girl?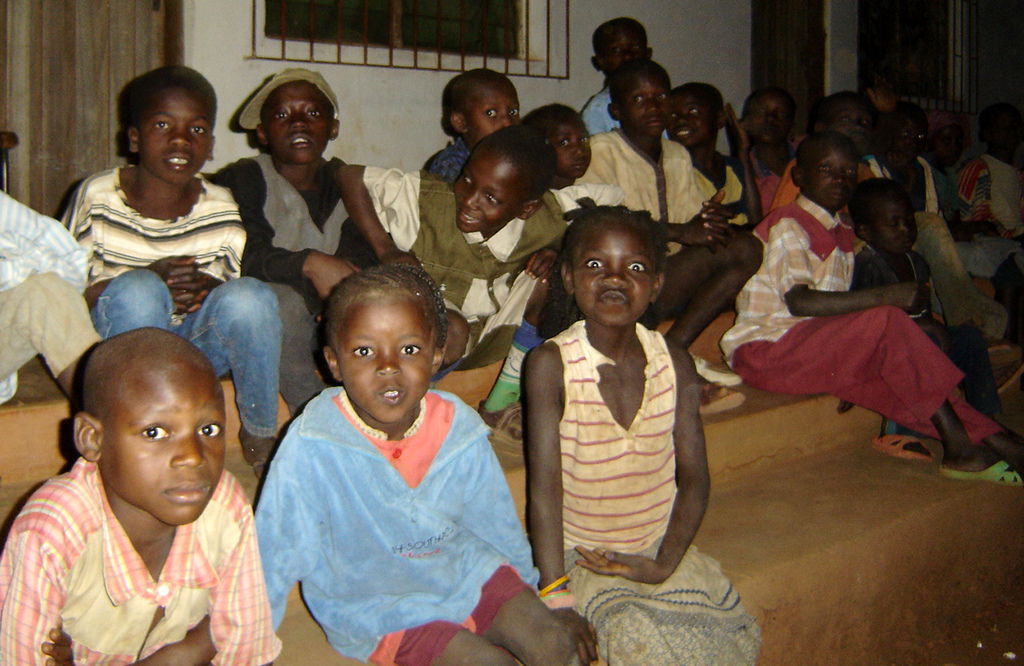
bbox=(523, 194, 760, 665)
